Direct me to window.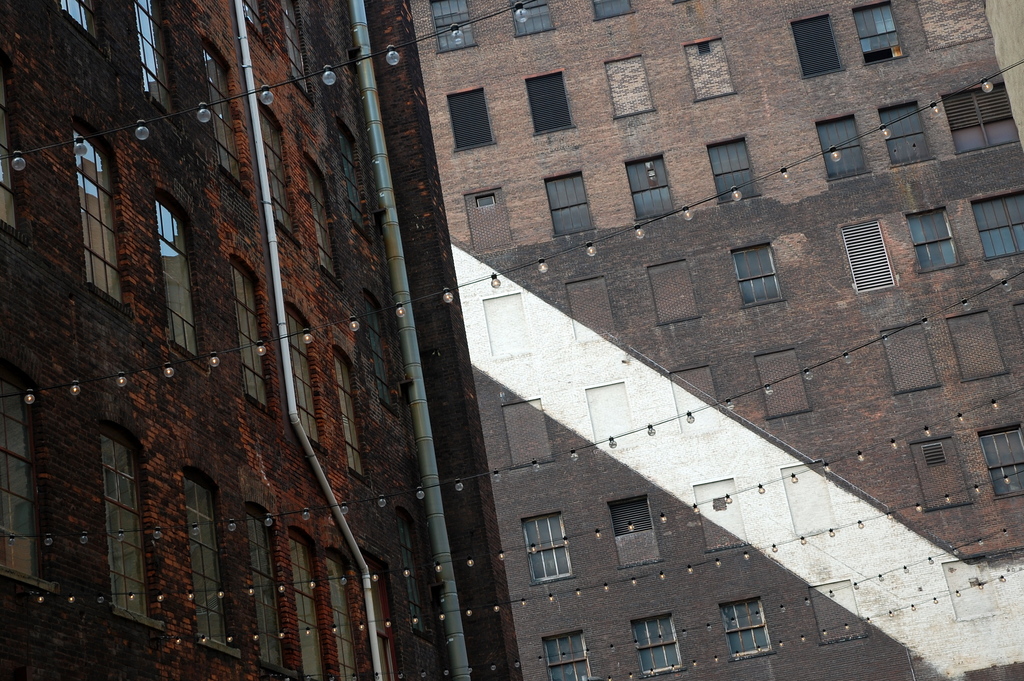
Direction: left=303, top=155, right=340, bottom=288.
